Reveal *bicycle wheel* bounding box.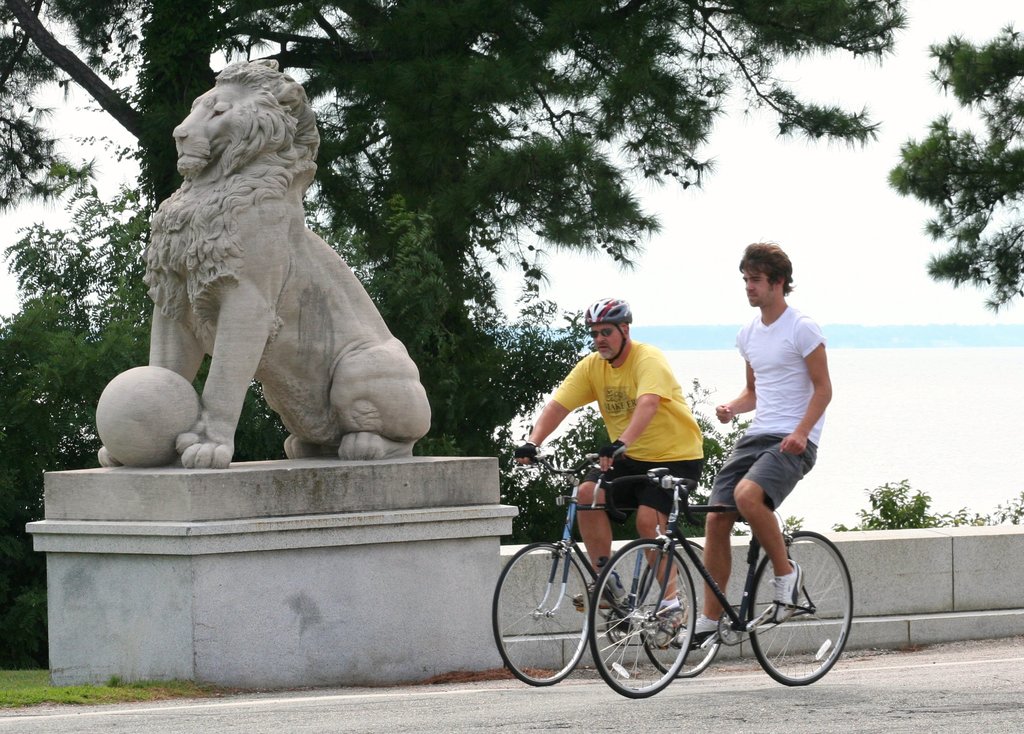
Revealed: x1=489, y1=540, x2=598, y2=691.
